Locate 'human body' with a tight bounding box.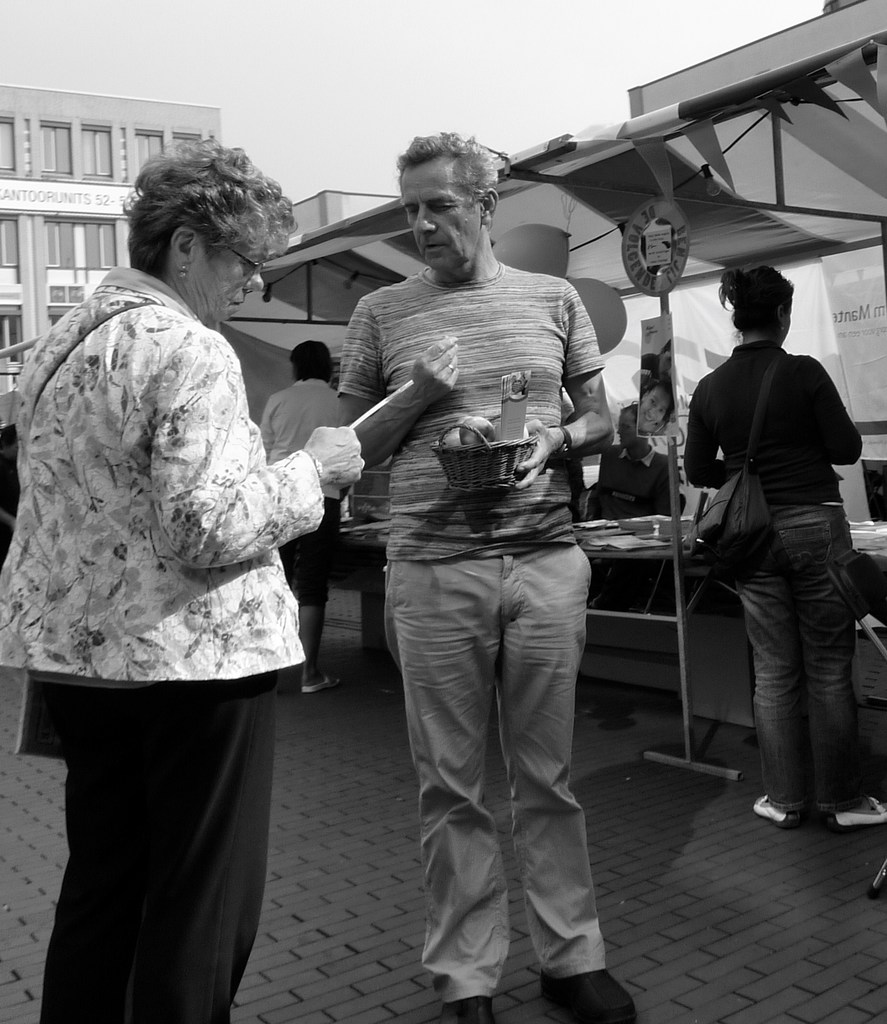
rect(634, 340, 671, 385).
